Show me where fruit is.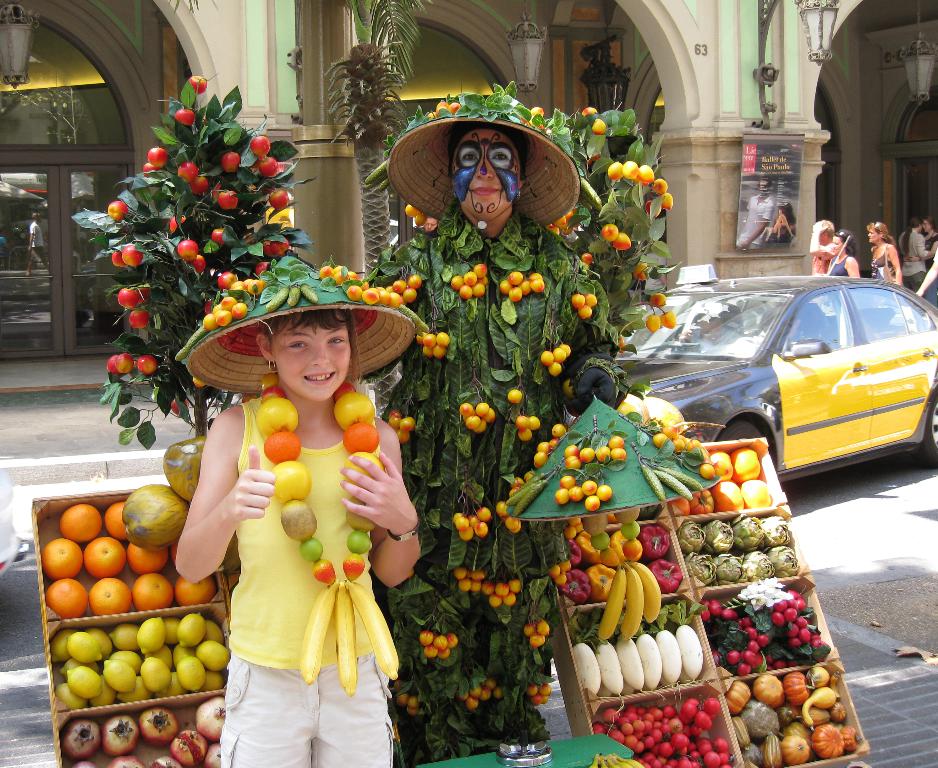
fruit is at bbox=(550, 362, 564, 375).
